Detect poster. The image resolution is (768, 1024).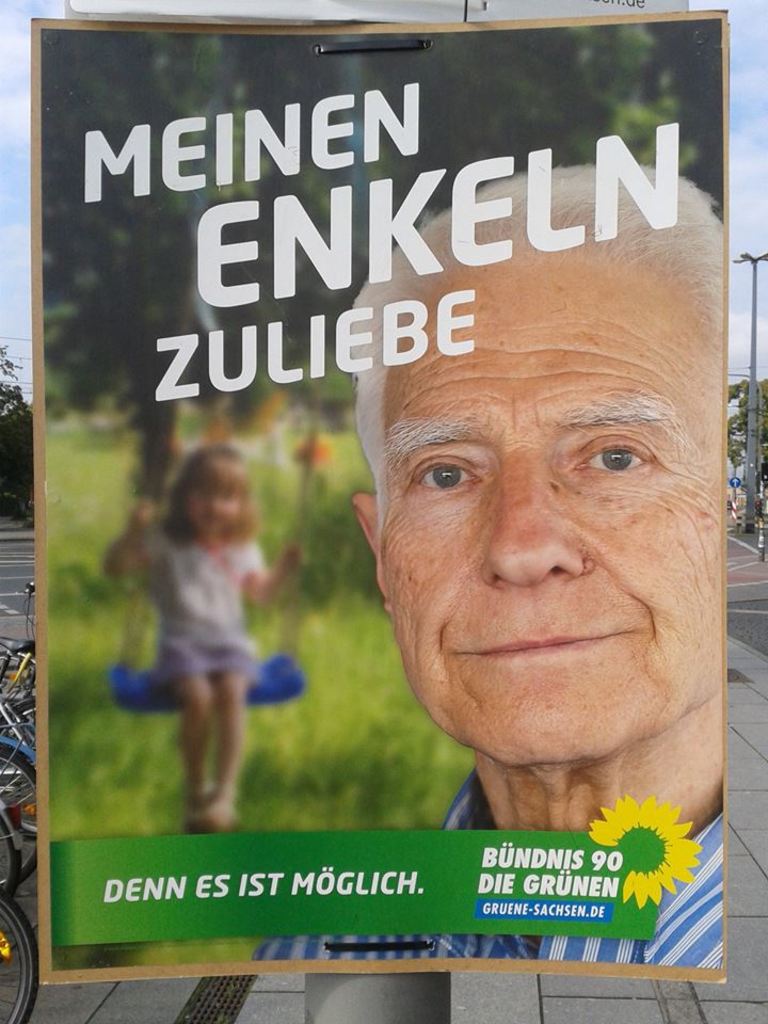
(25, 9, 724, 983).
